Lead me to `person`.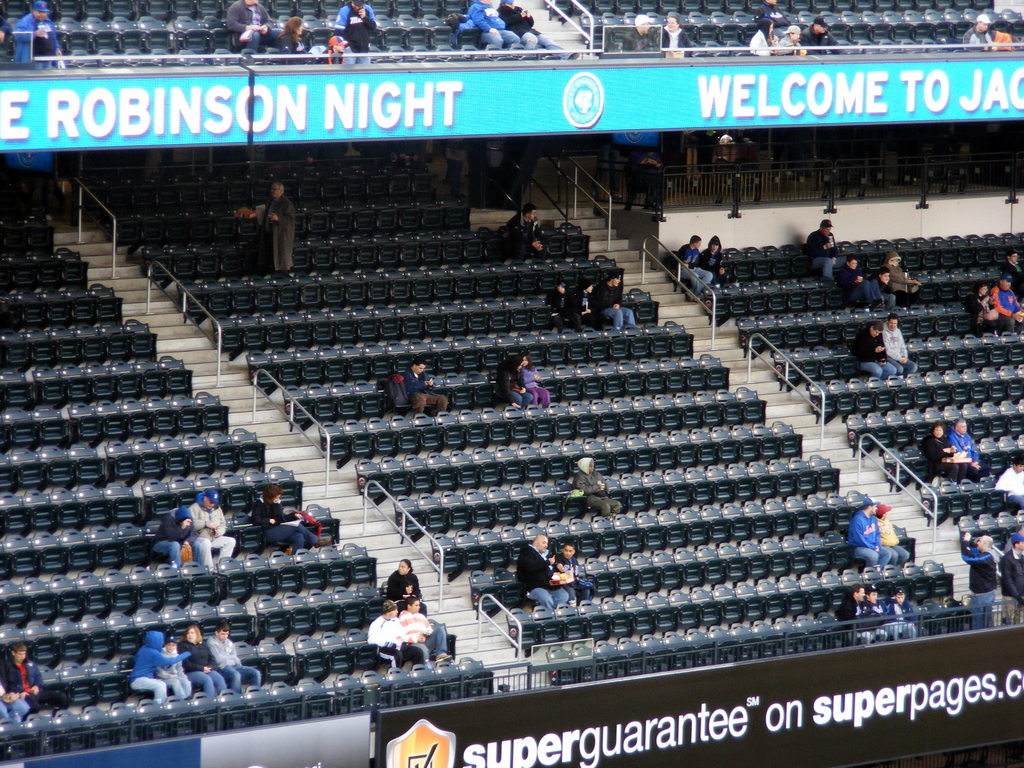
Lead to (883,249,922,307).
